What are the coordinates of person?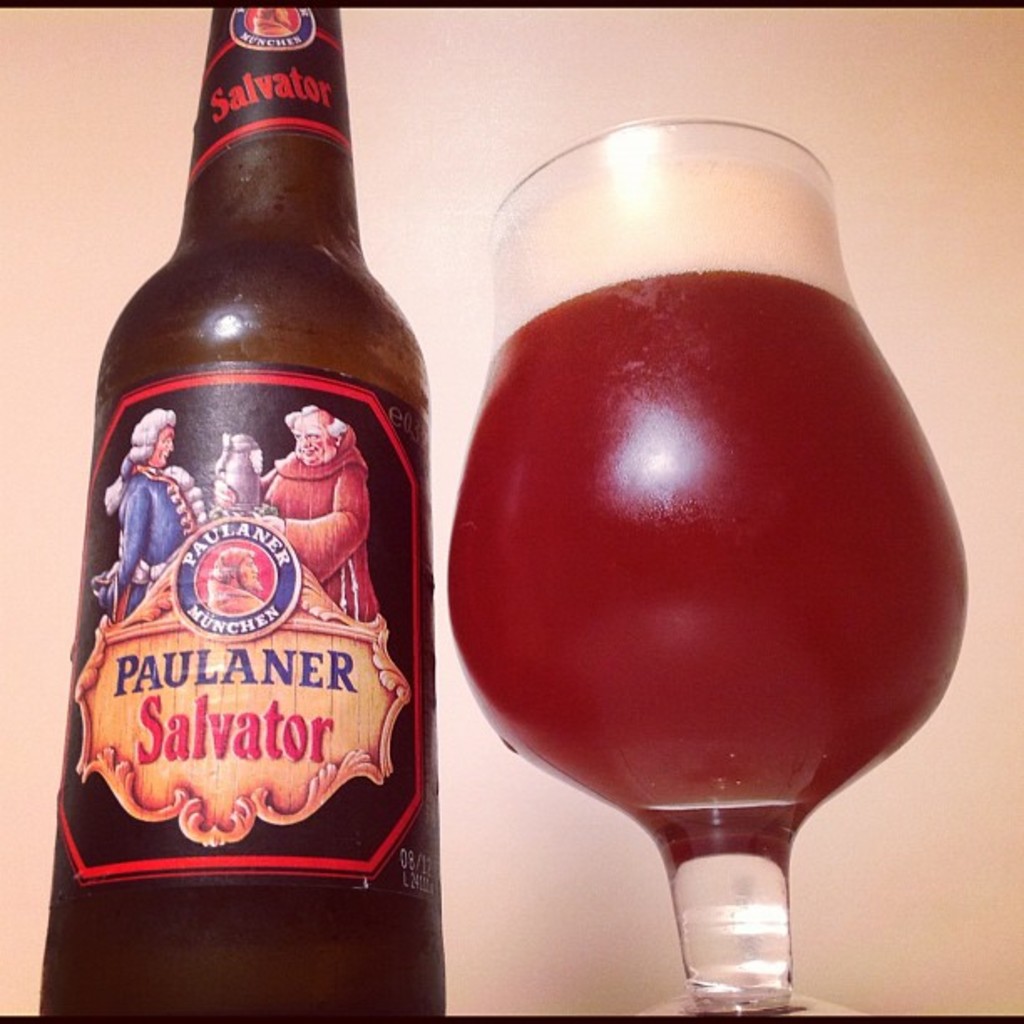
detection(90, 405, 216, 624).
